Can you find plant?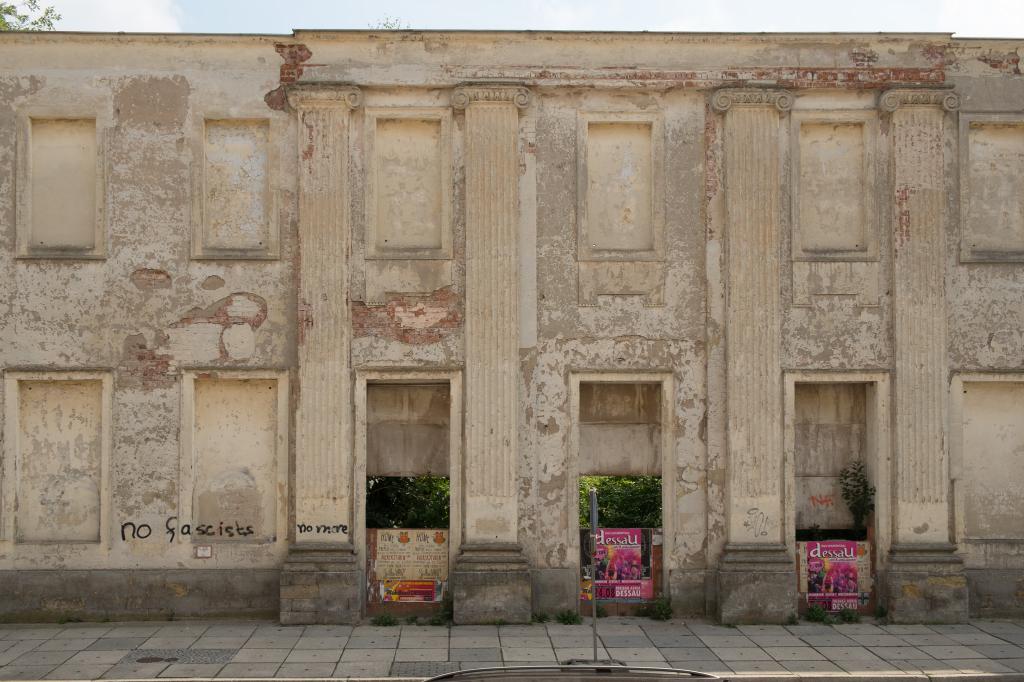
Yes, bounding box: 620,608,627,616.
